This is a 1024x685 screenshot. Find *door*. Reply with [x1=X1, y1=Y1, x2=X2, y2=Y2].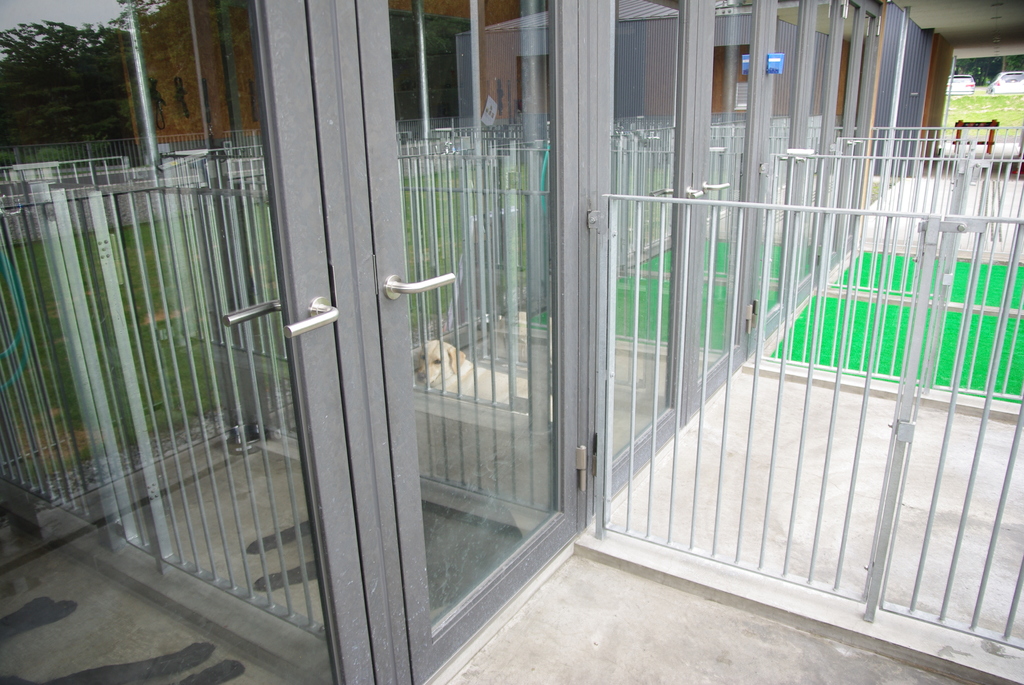
[x1=841, y1=8, x2=877, y2=250].
